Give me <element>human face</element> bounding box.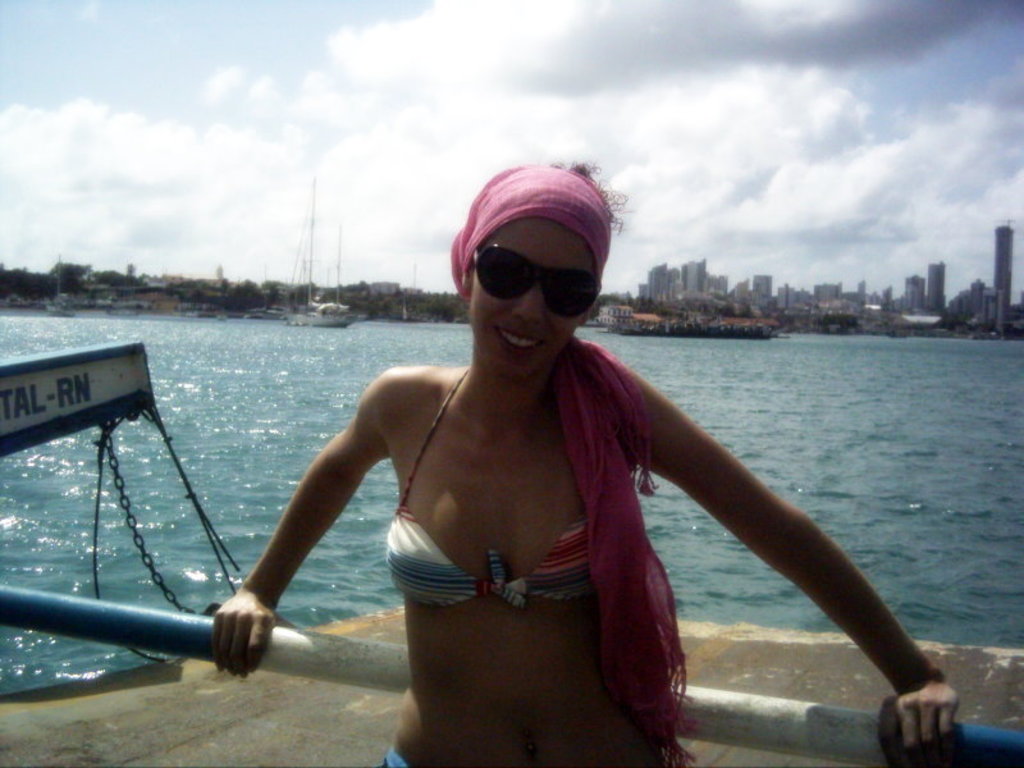
select_region(466, 218, 593, 384).
